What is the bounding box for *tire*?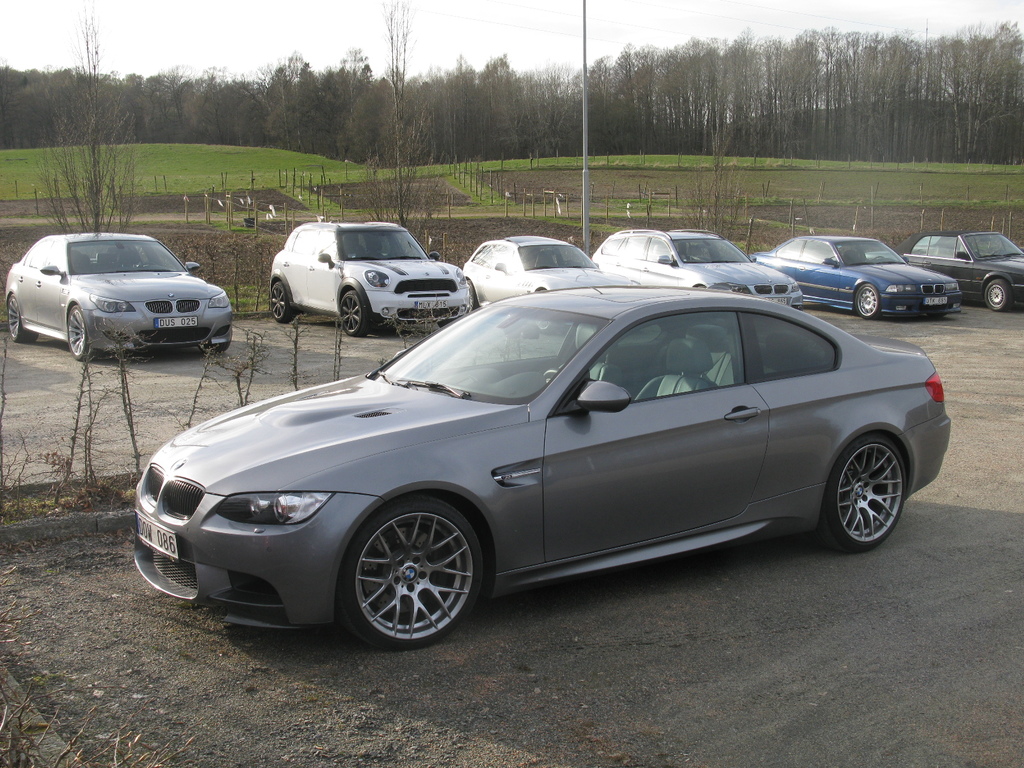
(66, 307, 100, 362).
